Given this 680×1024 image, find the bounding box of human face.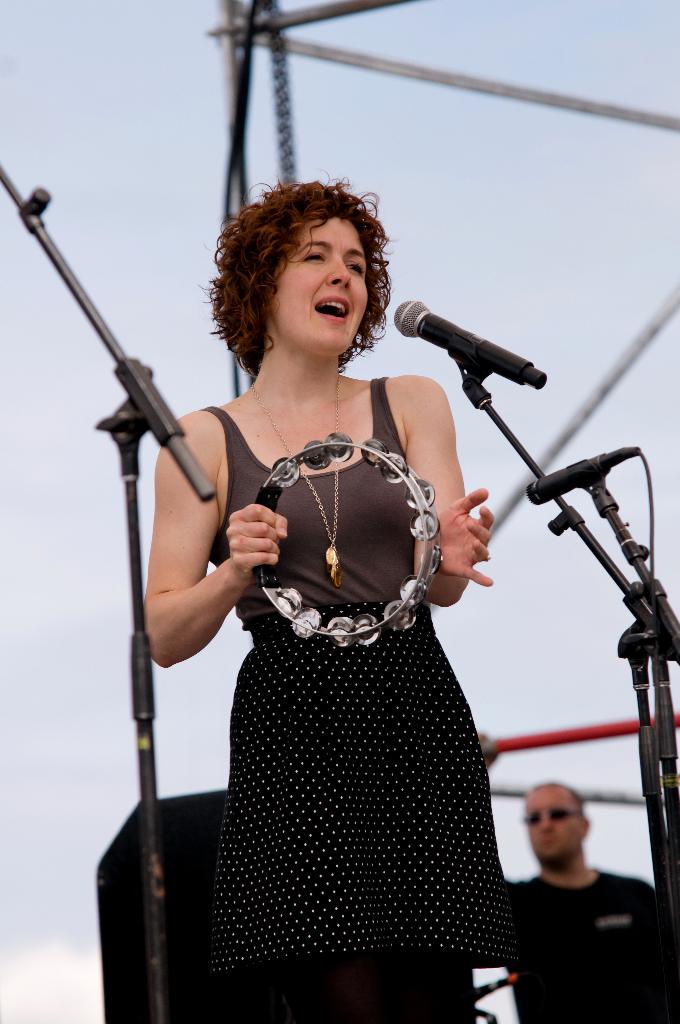
(525, 784, 583, 863).
